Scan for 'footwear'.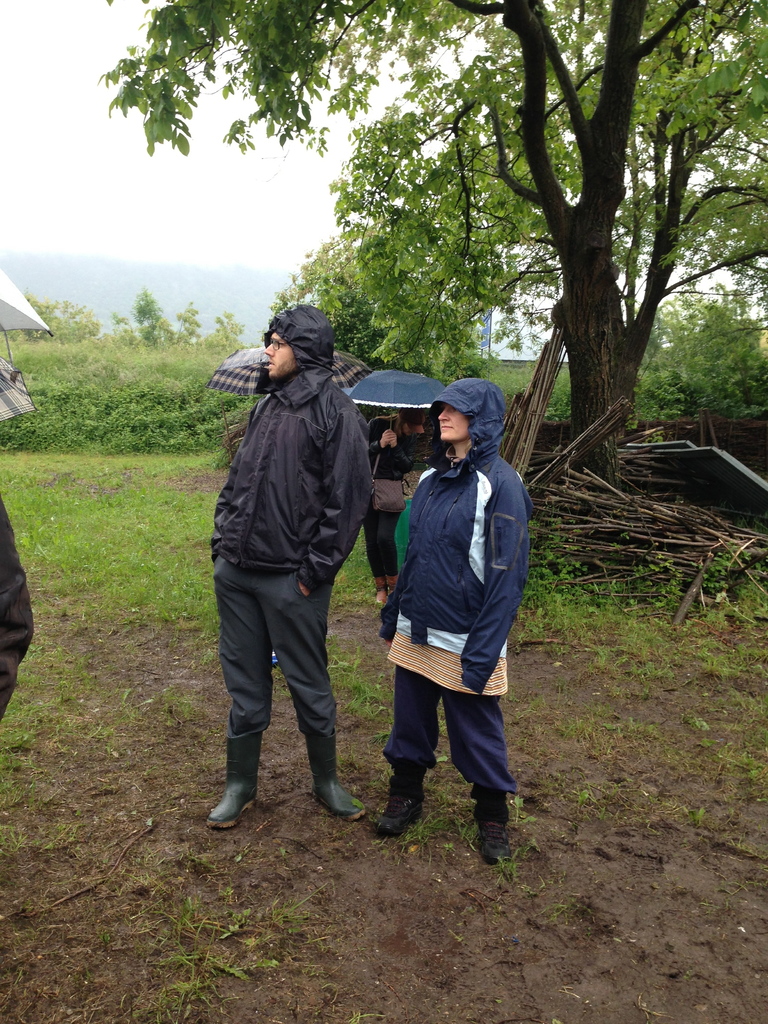
Scan result: (x1=308, y1=733, x2=369, y2=819).
